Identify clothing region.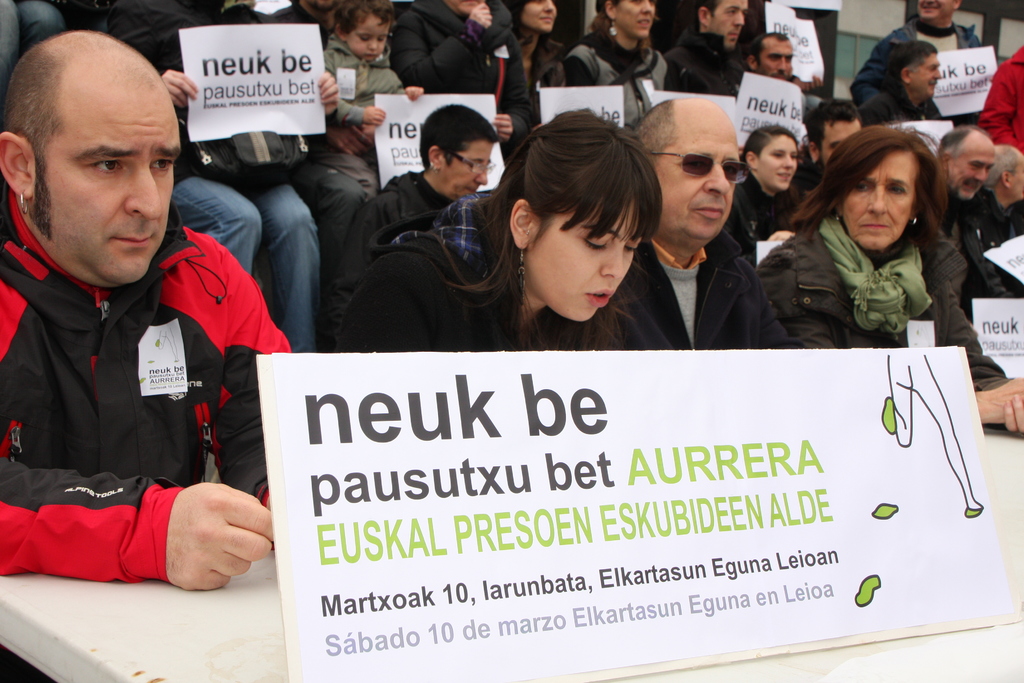
Region: {"x1": 973, "y1": 55, "x2": 1023, "y2": 142}.
